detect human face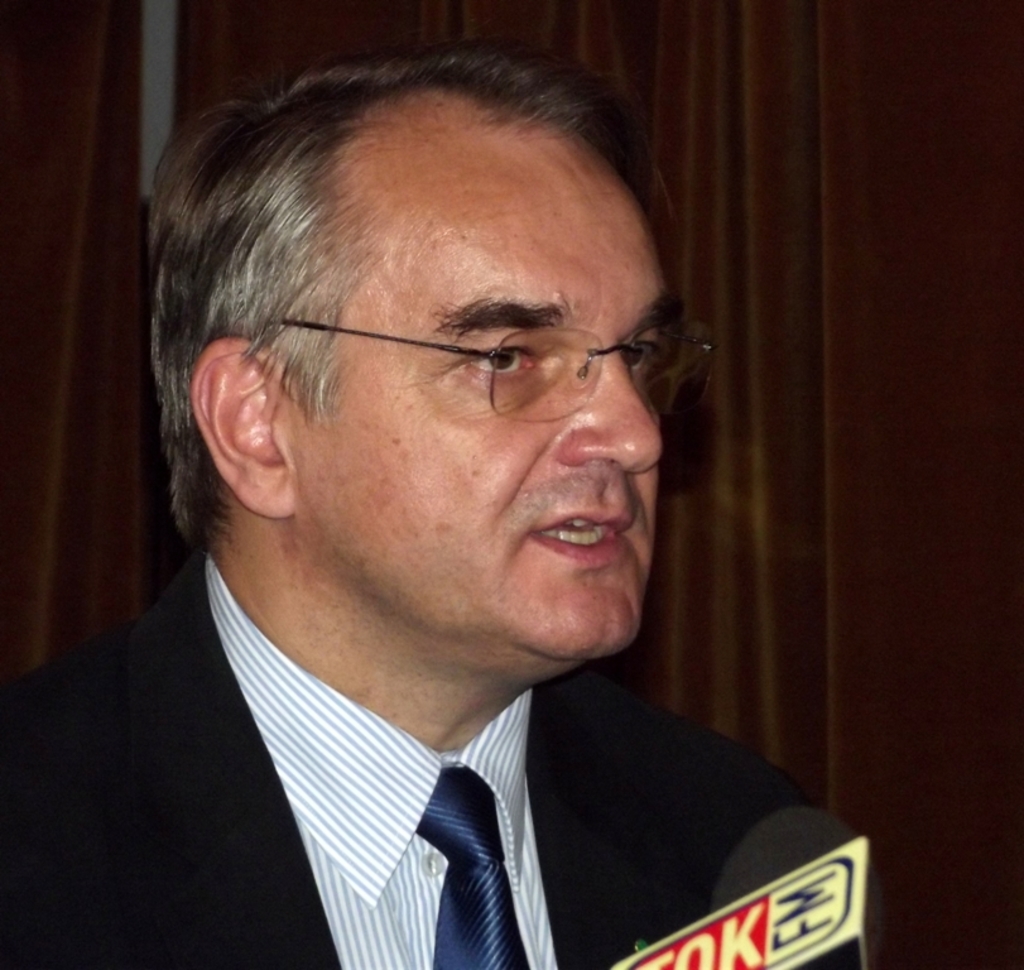
select_region(283, 109, 676, 662)
